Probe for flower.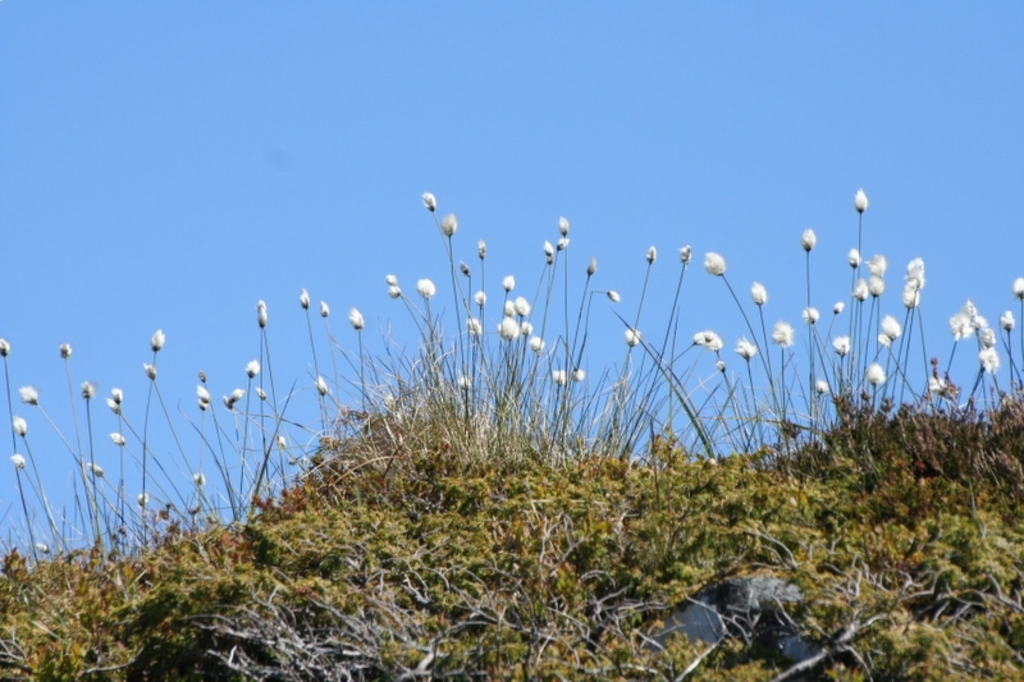
Probe result: bbox=[736, 340, 756, 354].
